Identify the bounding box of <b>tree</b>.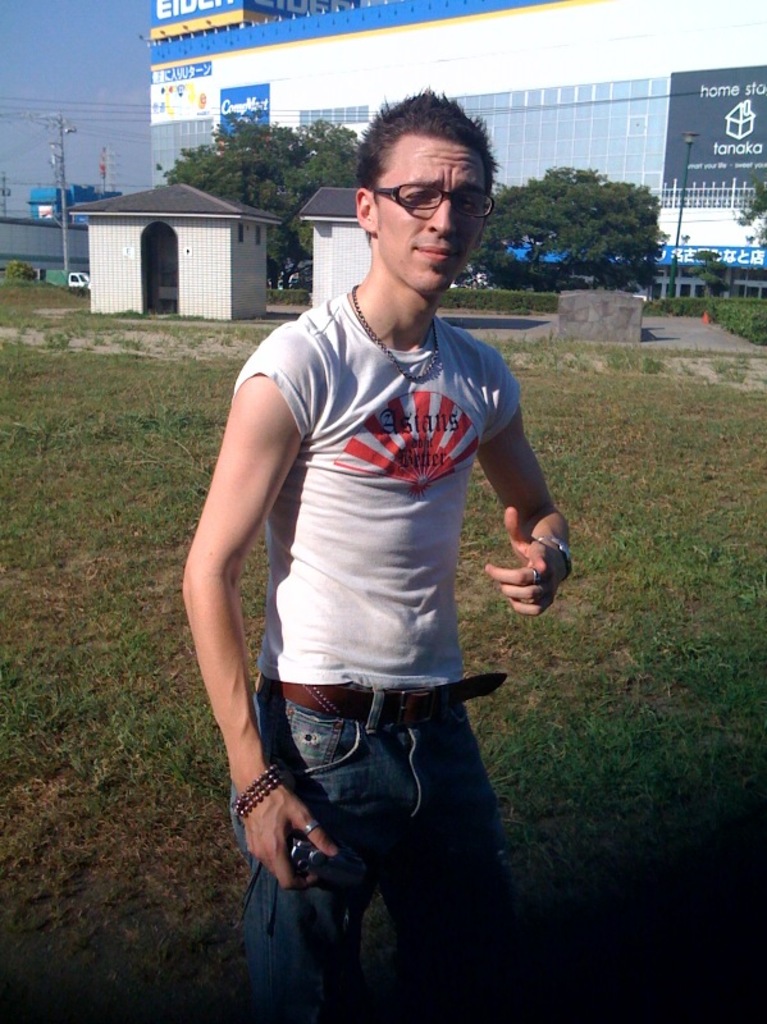
<region>164, 124, 351, 287</region>.
